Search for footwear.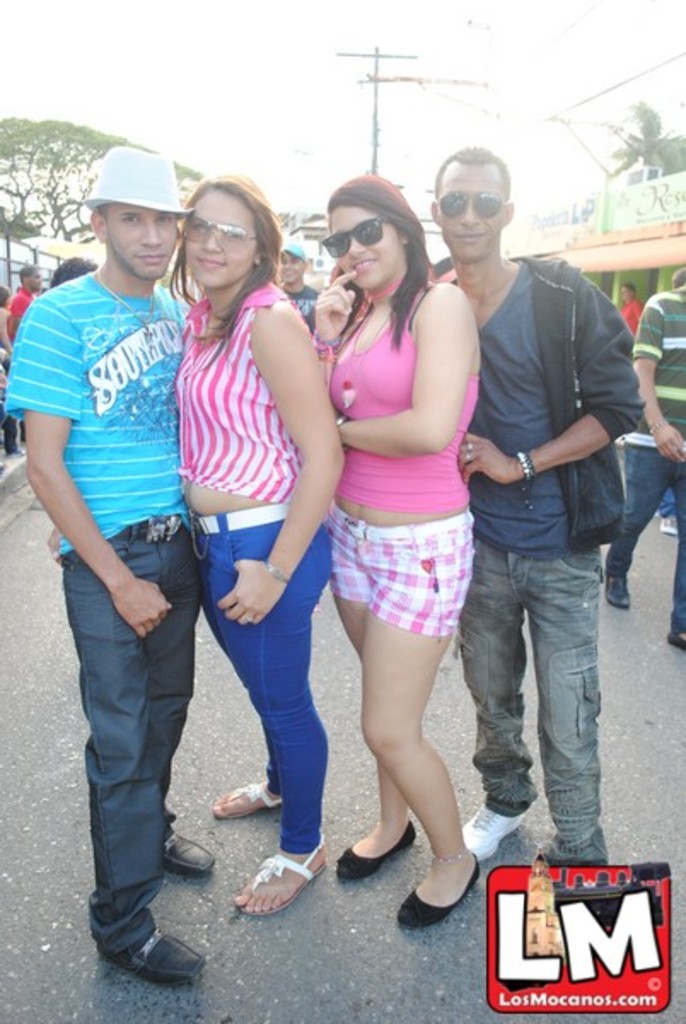
Found at [336,821,416,884].
